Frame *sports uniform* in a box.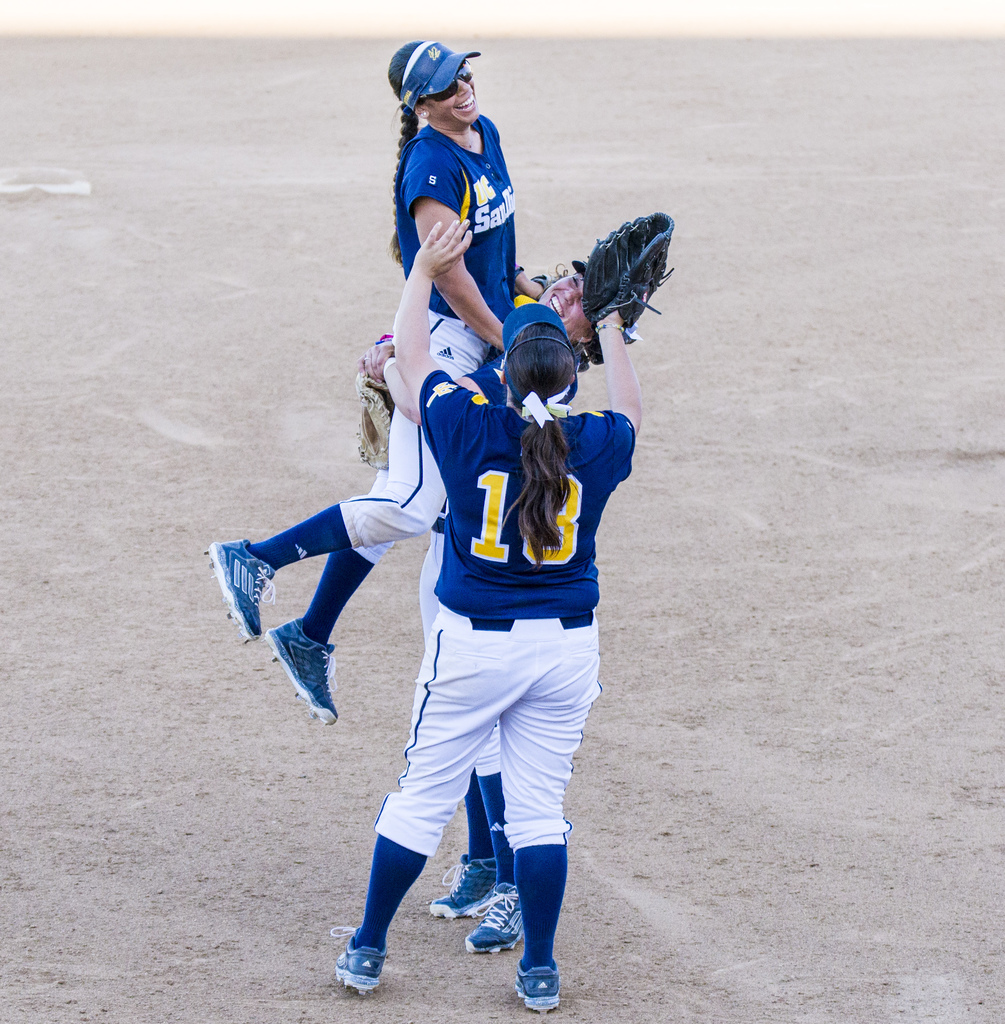
box=[422, 244, 621, 954].
